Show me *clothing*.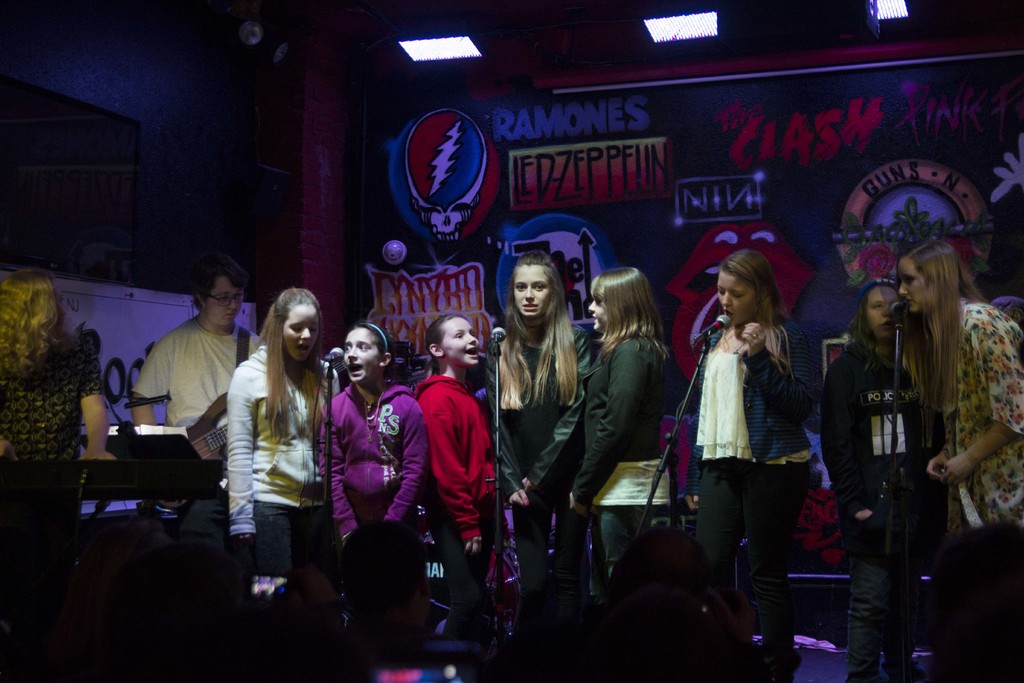
*clothing* is here: 819:337:952:681.
